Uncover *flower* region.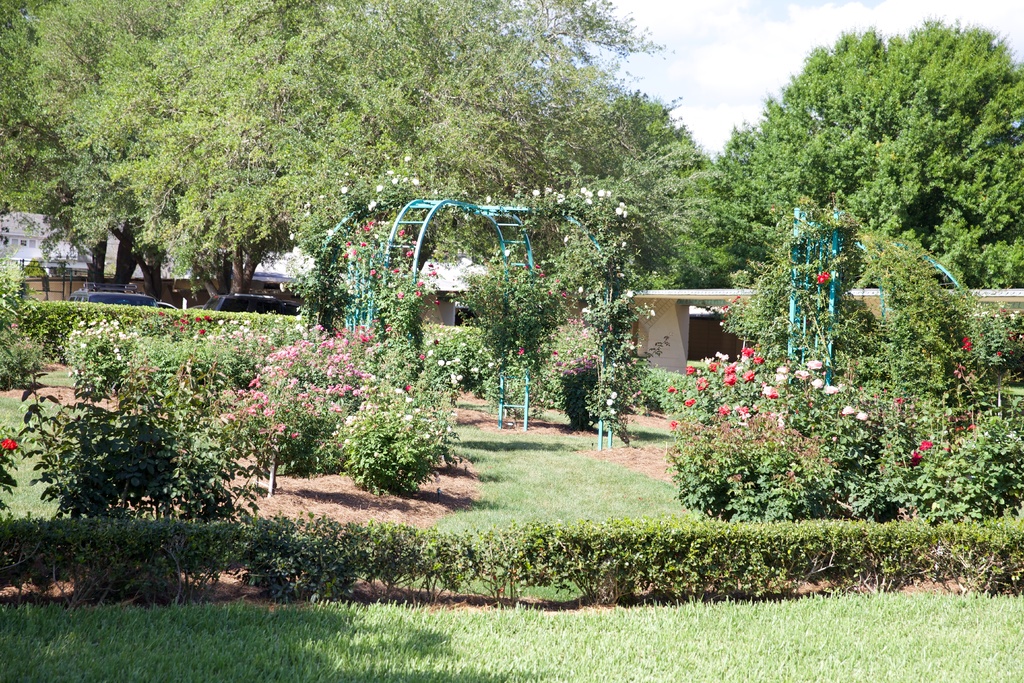
Uncovered: region(609, 398, 611, 403).
